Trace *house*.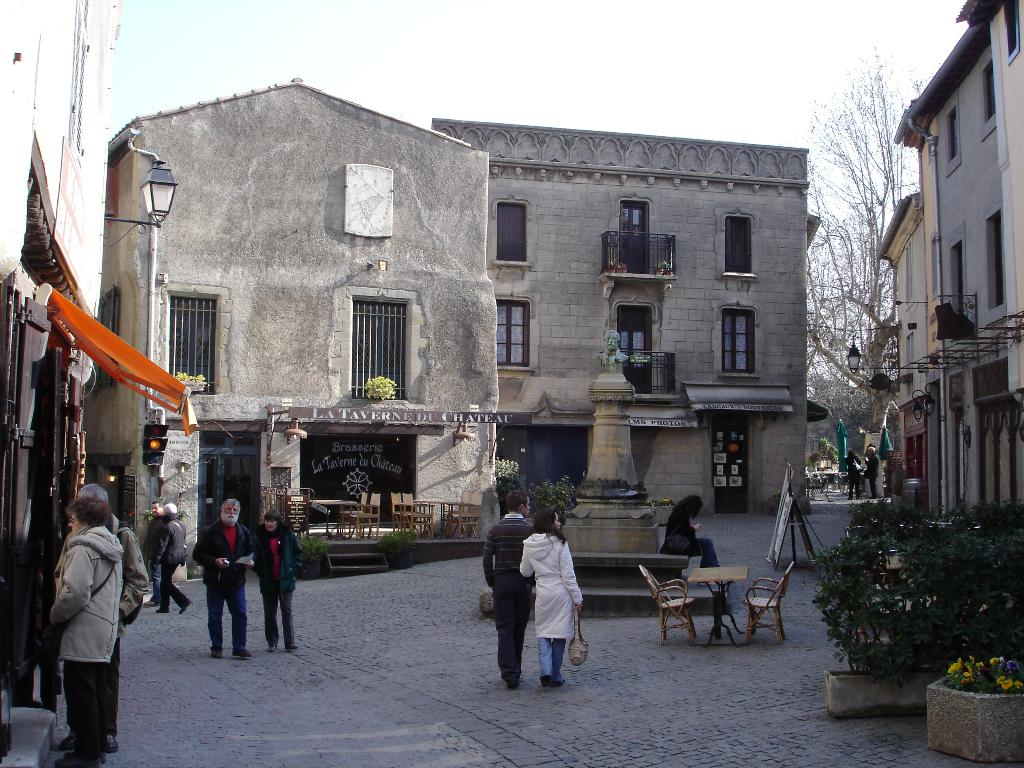
Traced to {"x1": 435, "y1": 120, "x2": 823, "y2": 514}.
